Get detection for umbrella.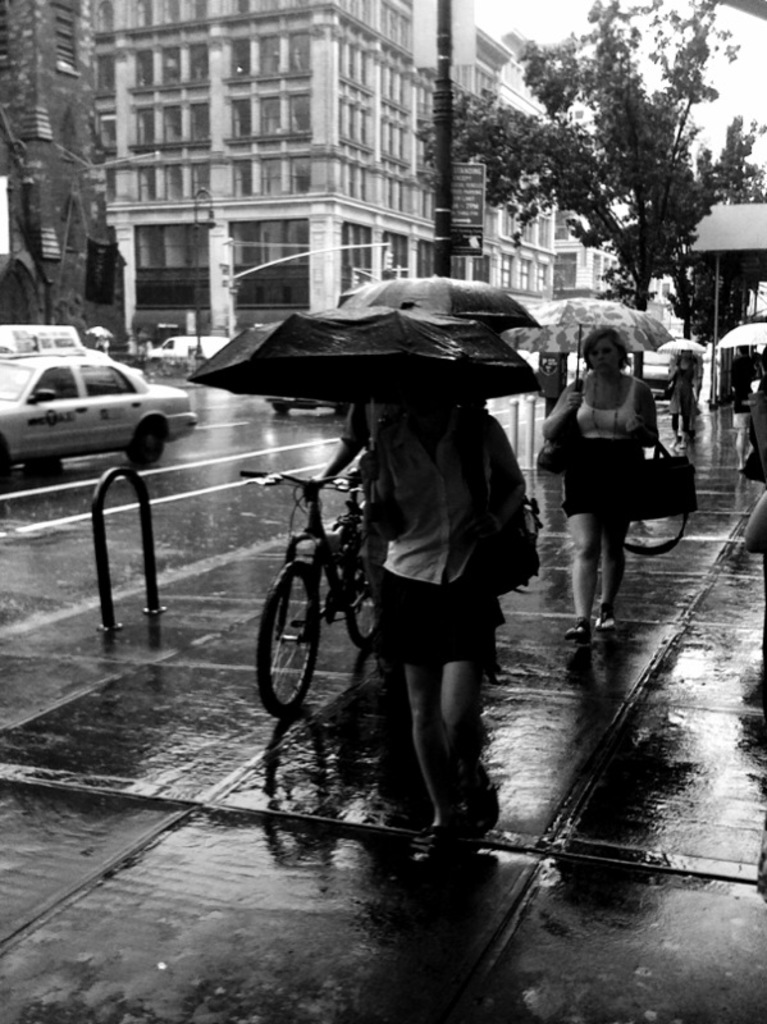
Detection: BBox(497, 297, 680, 392).
